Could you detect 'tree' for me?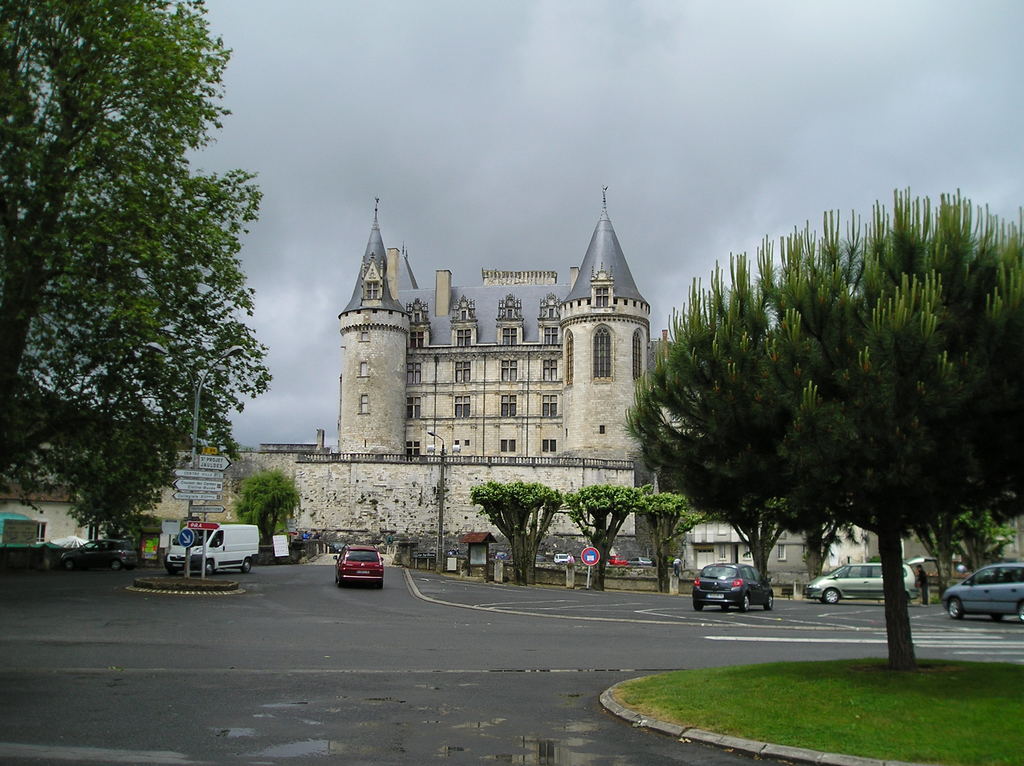
Detection result: {"x1": 236, "y1": 476, "x2": 319, "y2": 547}.
